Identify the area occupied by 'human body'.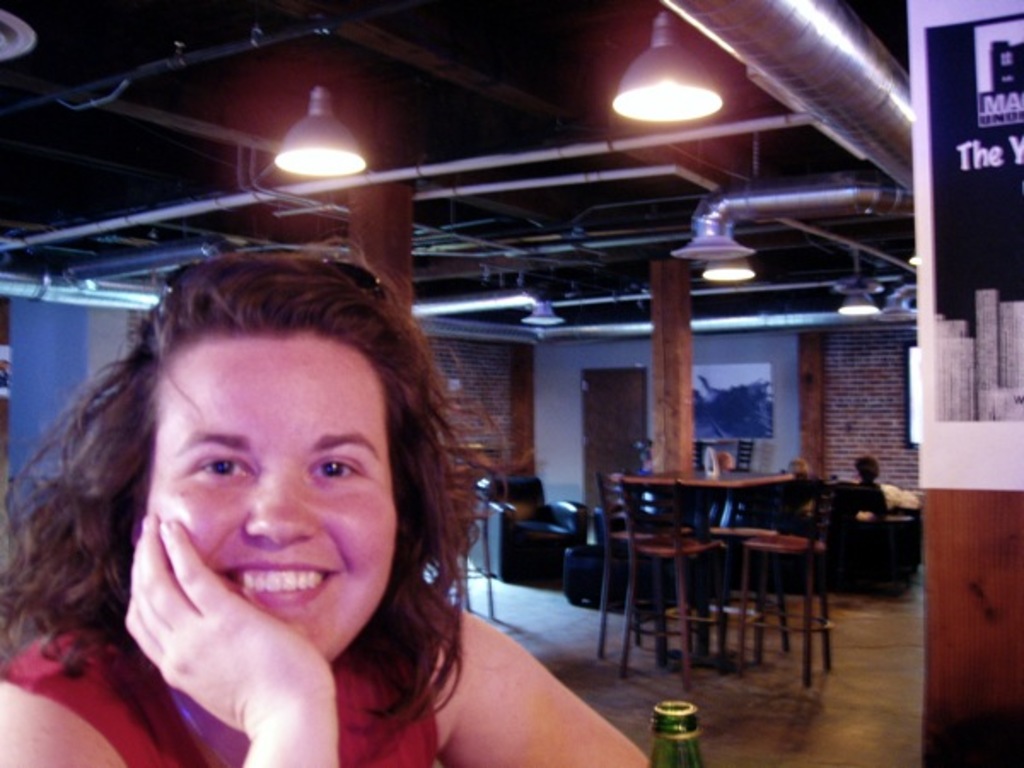
Area: l=783, t=454, r=829, b=527.
